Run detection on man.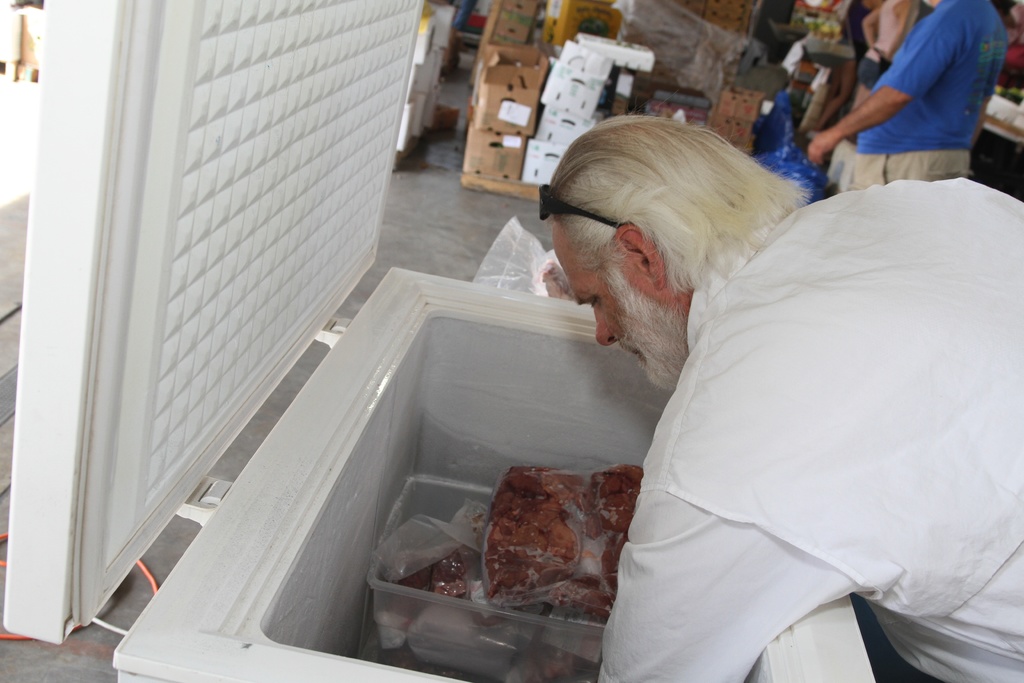
Result: box=[806, 0, 1009, 189].
